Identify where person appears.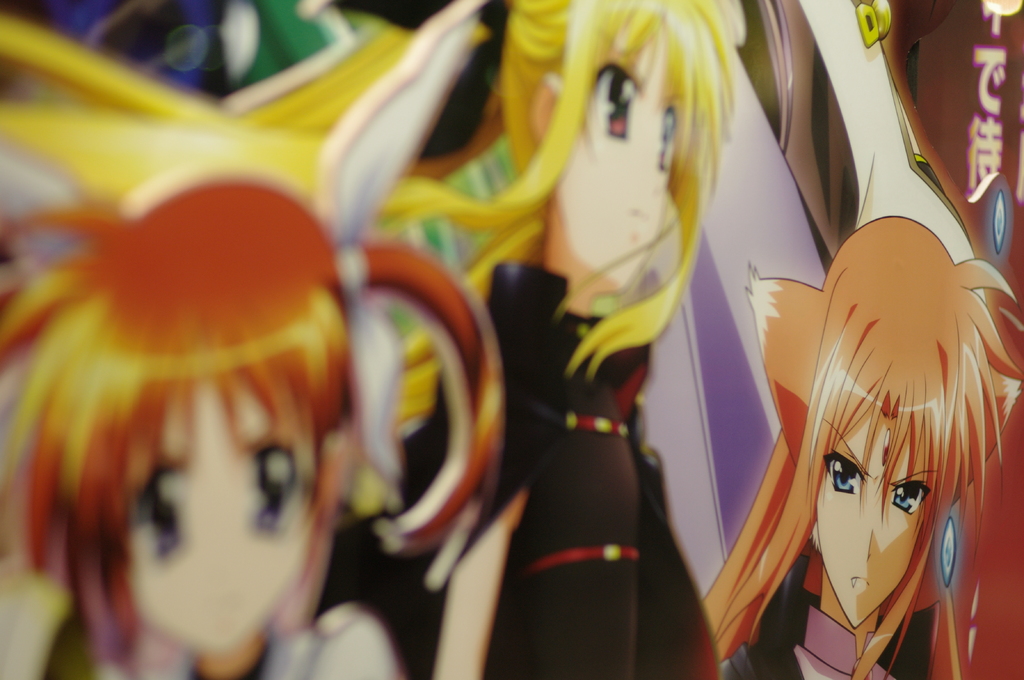
Appears at detection(324, 0, 735, 679).
